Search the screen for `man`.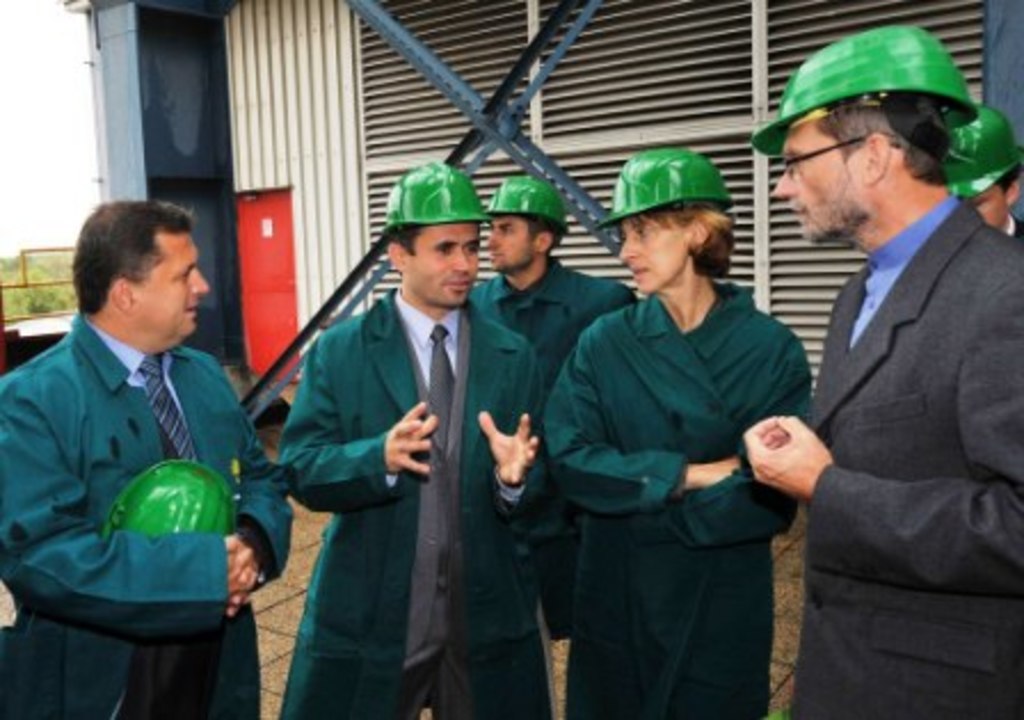
Found at [left=459, top=176, right=654, bottom=624].
